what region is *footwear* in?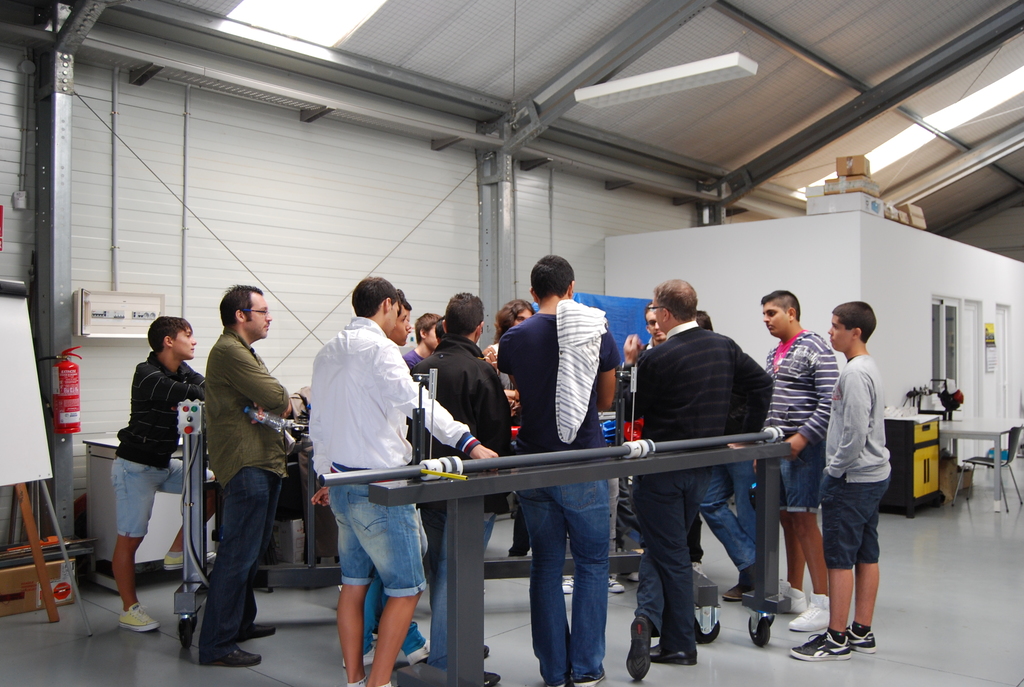
561, 574, 570, 592.
